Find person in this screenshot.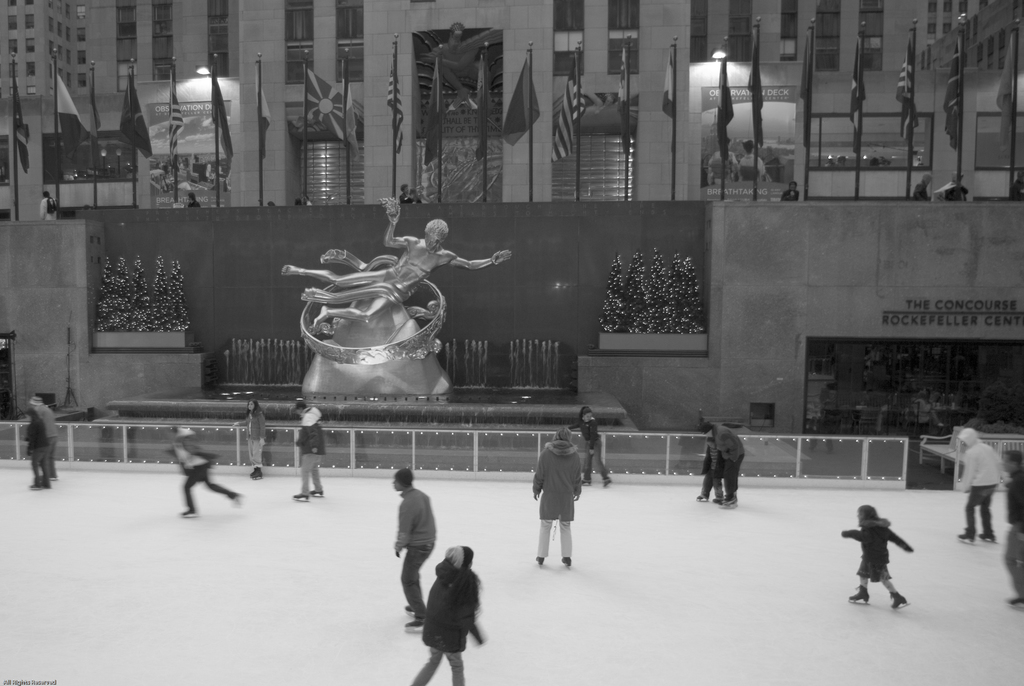
The bounding box for person is box=[26, 391, 60, 483].
